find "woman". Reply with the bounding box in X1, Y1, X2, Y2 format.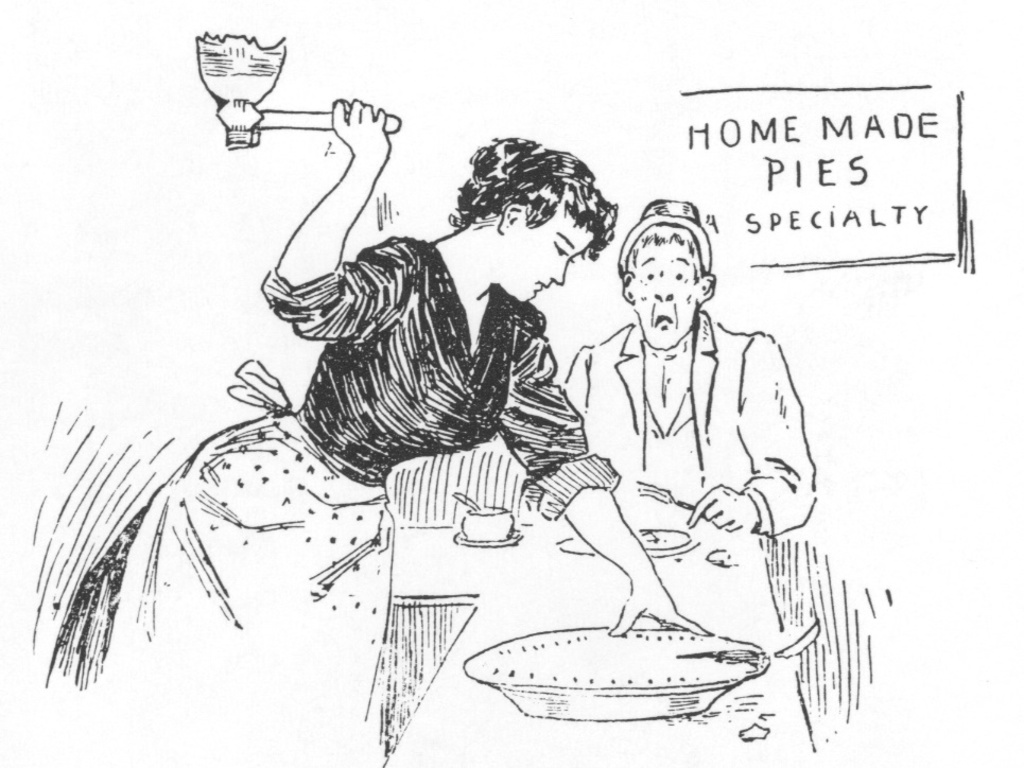
35, 135, 713, 720.
